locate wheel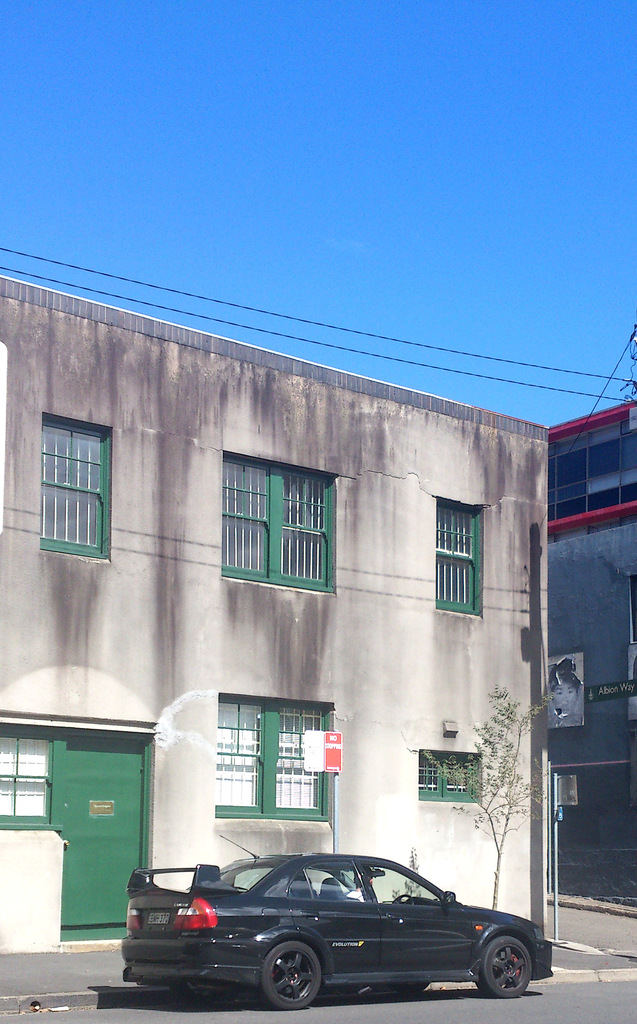
crop(467, 937, 529, 996)
